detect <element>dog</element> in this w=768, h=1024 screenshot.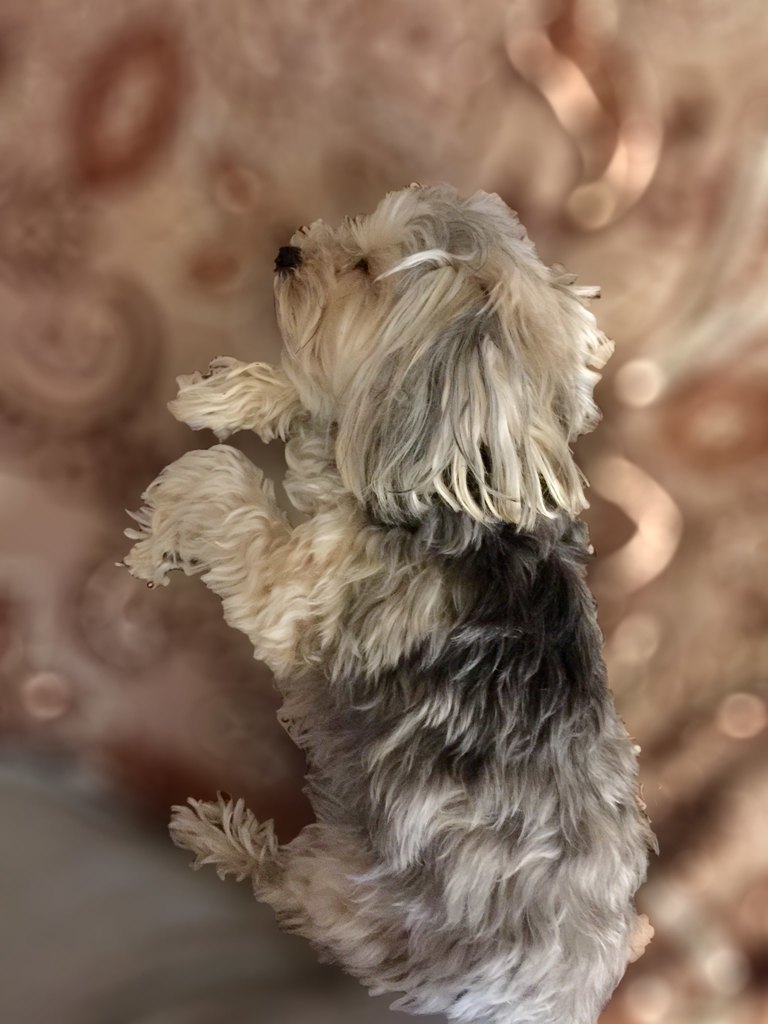
Detection: (110, 179, 659, 1023).
